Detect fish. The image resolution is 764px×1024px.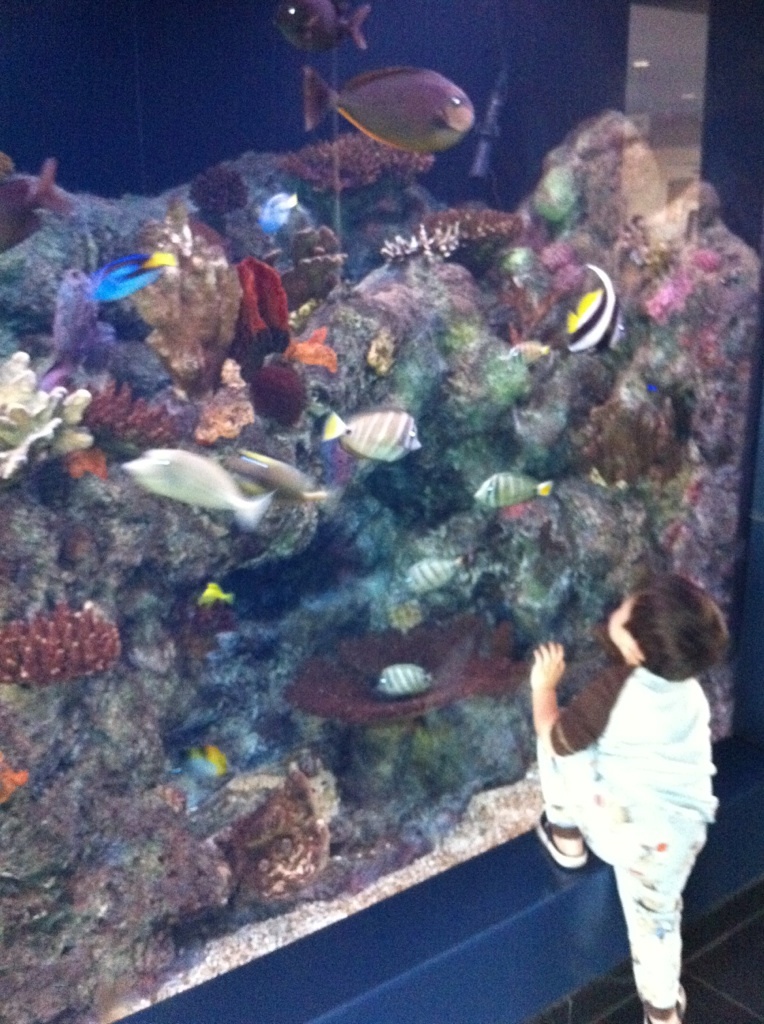
bbox=[322, 416, 421, 461].
